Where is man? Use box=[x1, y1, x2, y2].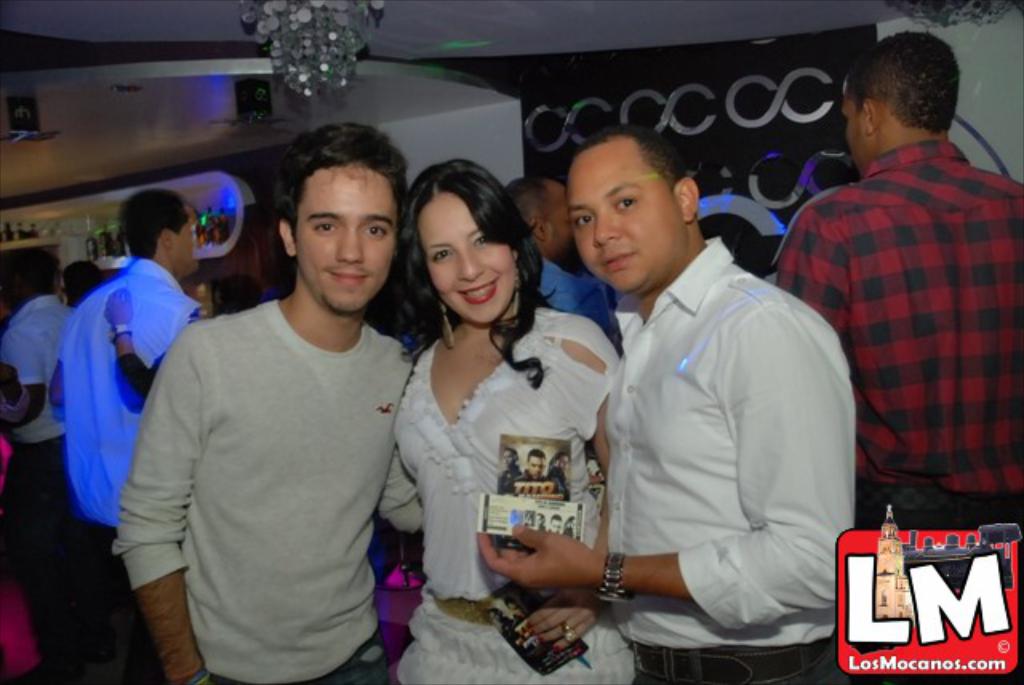
box=[763, 34, 1022, 536].
